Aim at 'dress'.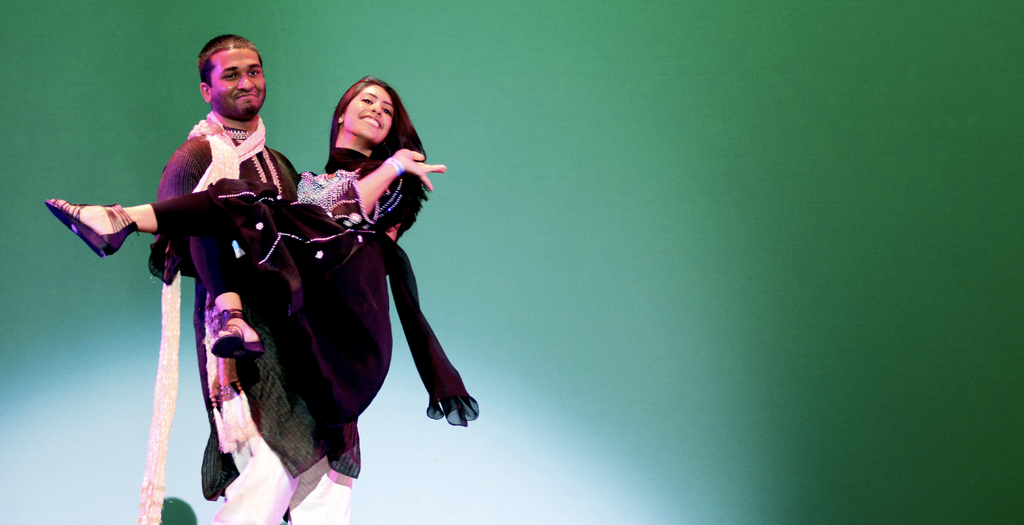
Aimed at pyautogui.locateOnScreen(149, 147, 480, 480).
